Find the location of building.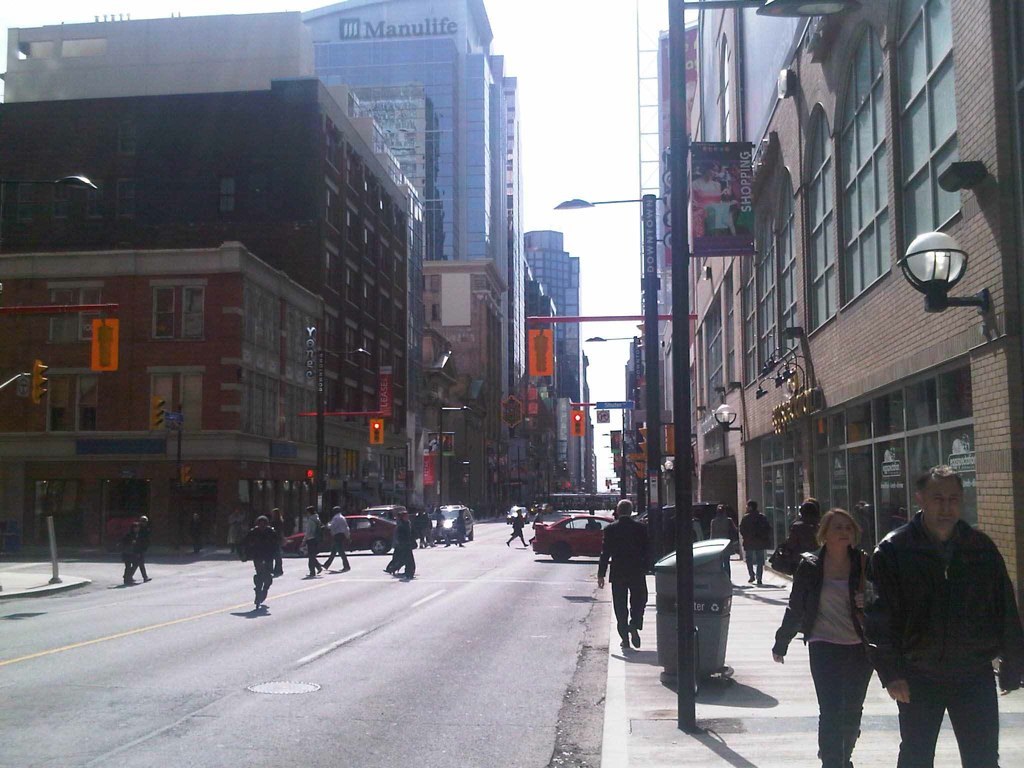
Location: l=0, t=251, r=320, b=556.
